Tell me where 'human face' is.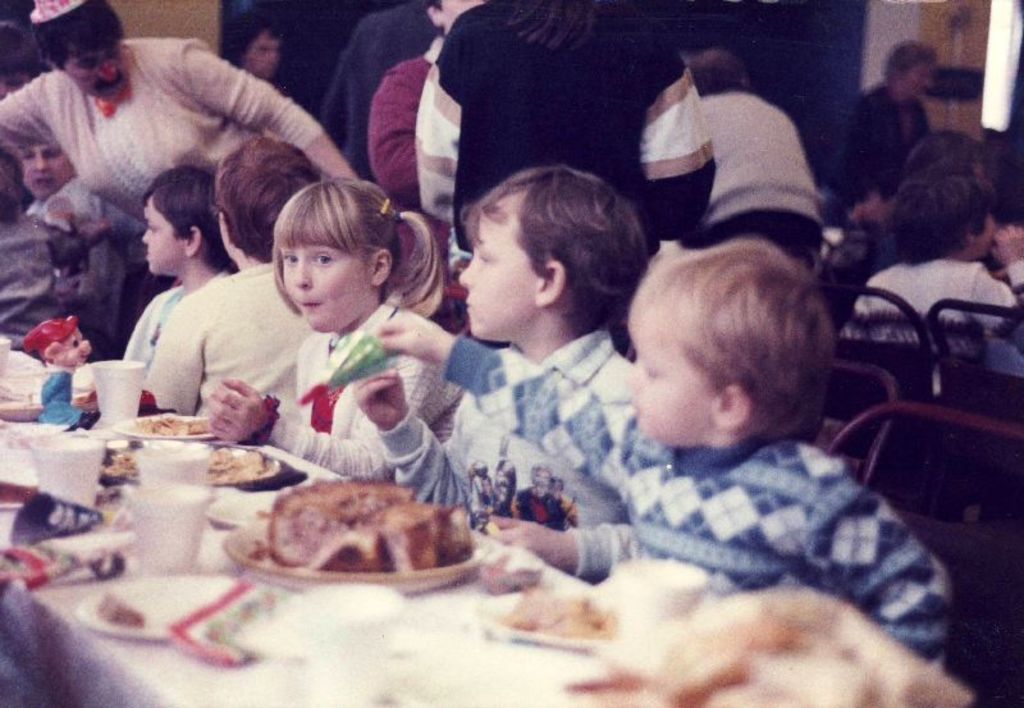
'human face' is at (left=134, top=198, right=182, bottom=270).
